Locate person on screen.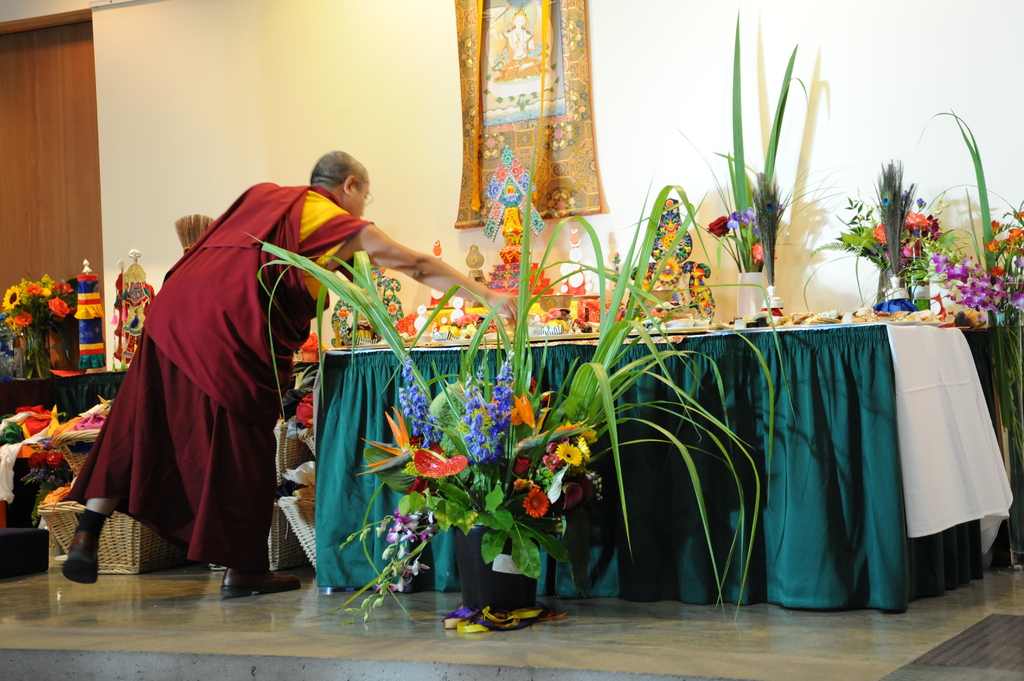
On screen at (left=61, top=147, right=522, bottom=600).
